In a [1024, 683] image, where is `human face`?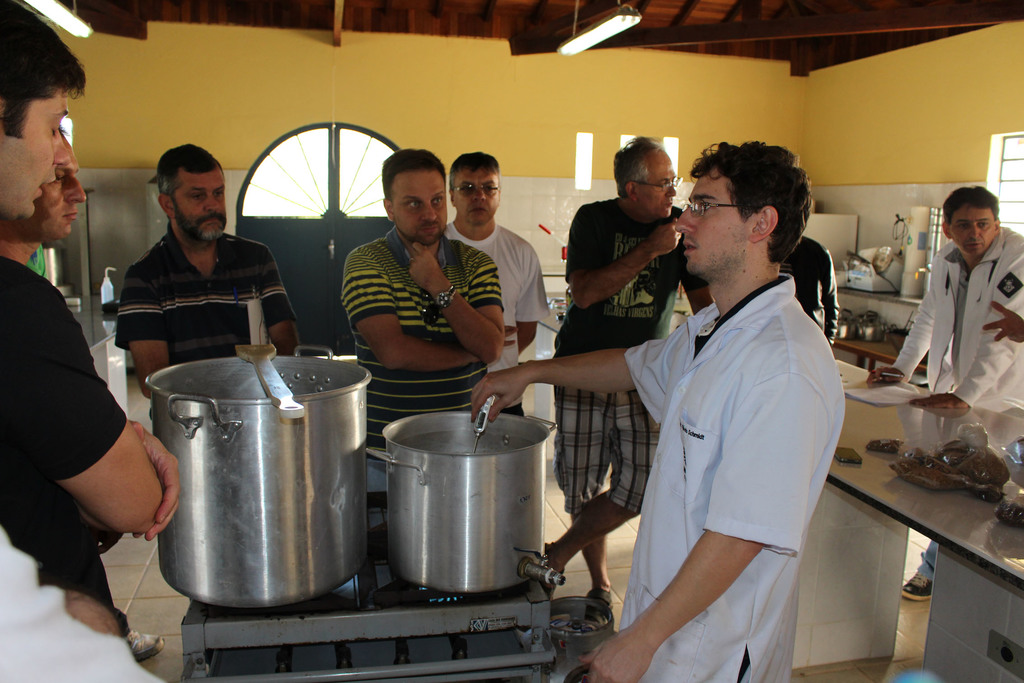
Rect(454, 169, 500, 227).
